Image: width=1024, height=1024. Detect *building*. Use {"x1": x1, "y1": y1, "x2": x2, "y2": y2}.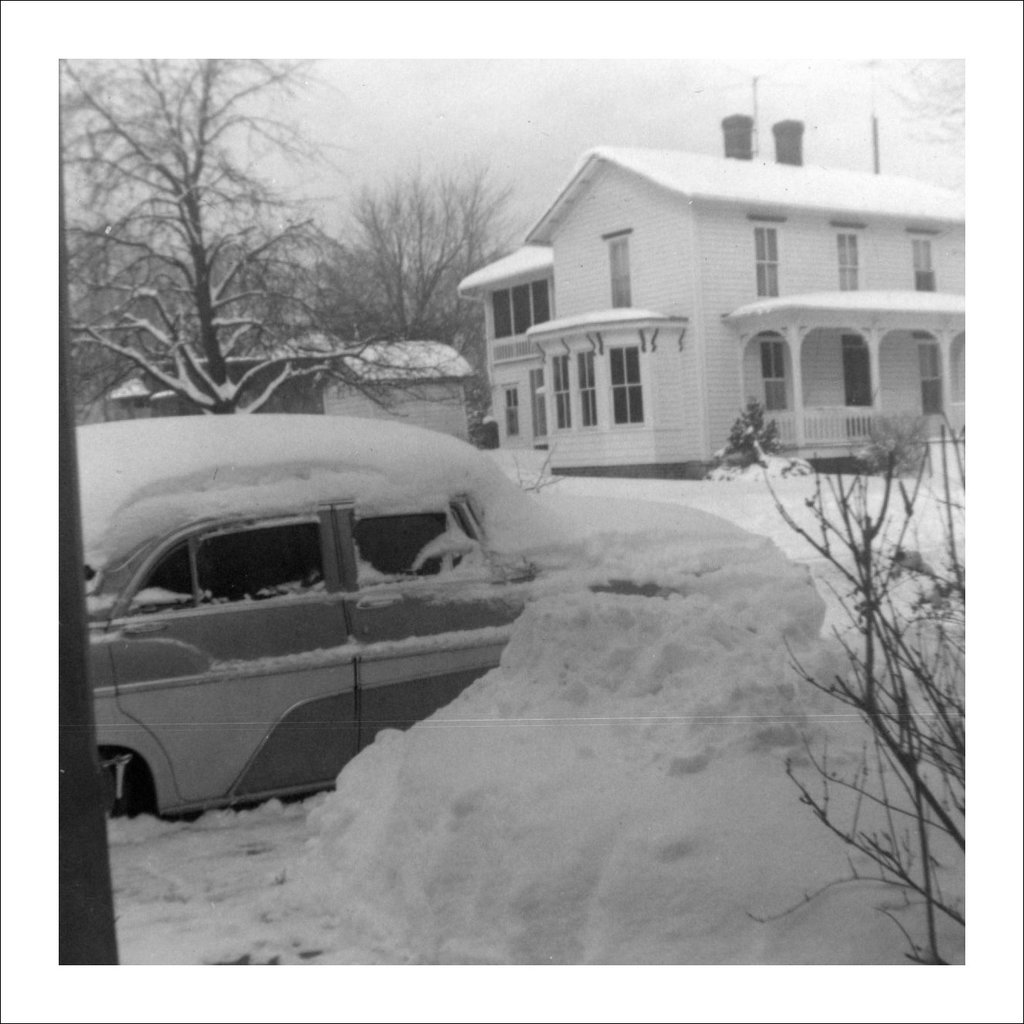
{"x1": 110, "y1": 334, "x2": 480, "y2": 438}.
